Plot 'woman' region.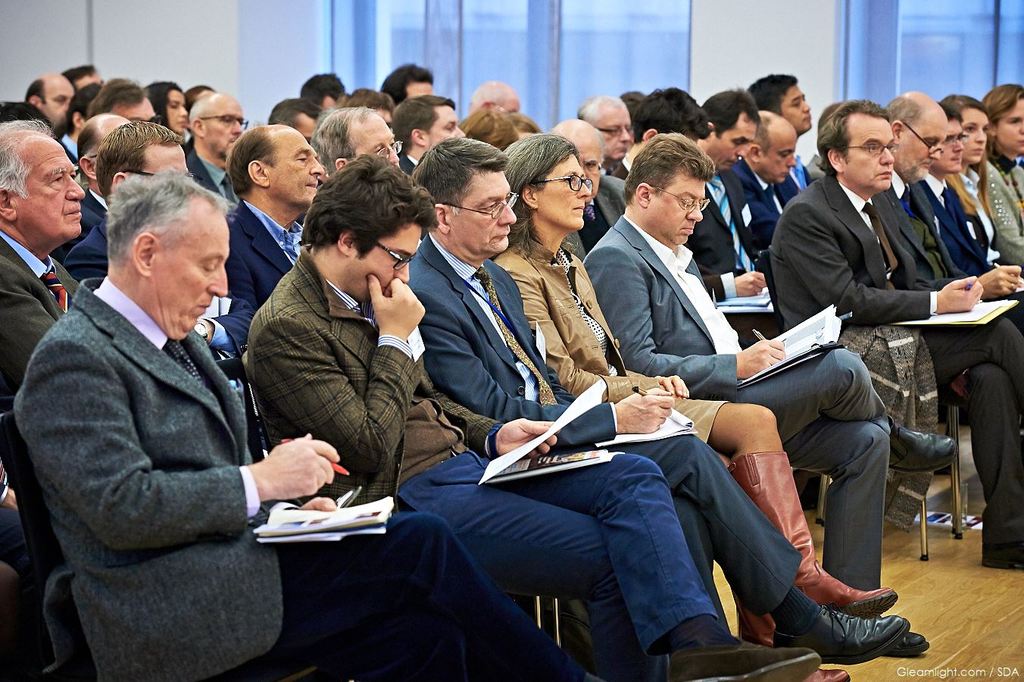
Plotted at [489, 135, 896, 681].
